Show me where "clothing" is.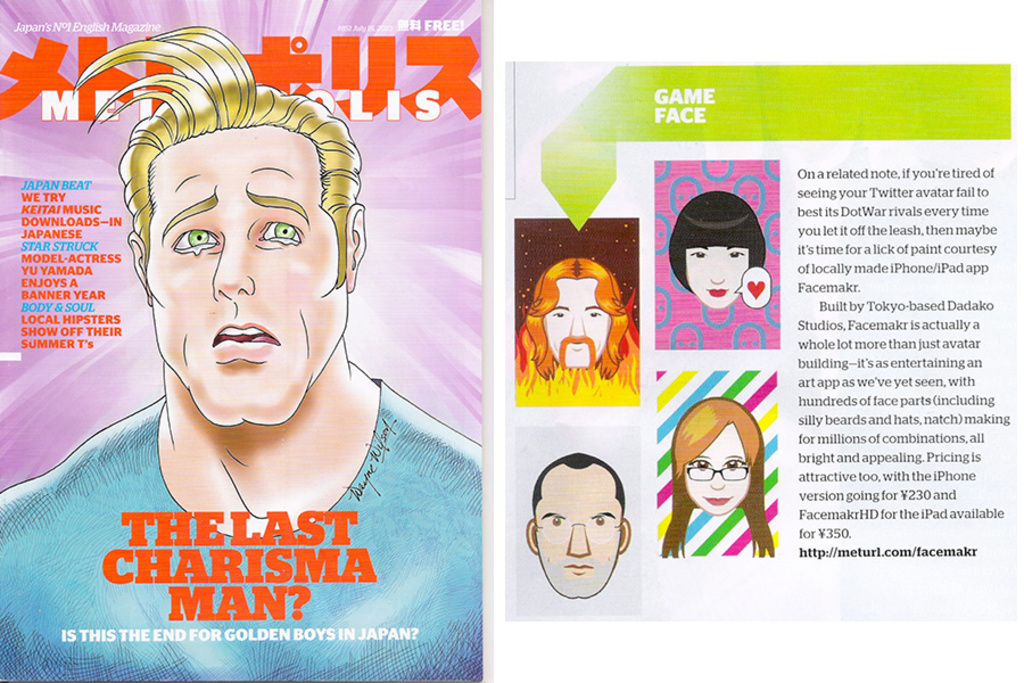
"clothing" is at detection(0, 379, 485, 682).
